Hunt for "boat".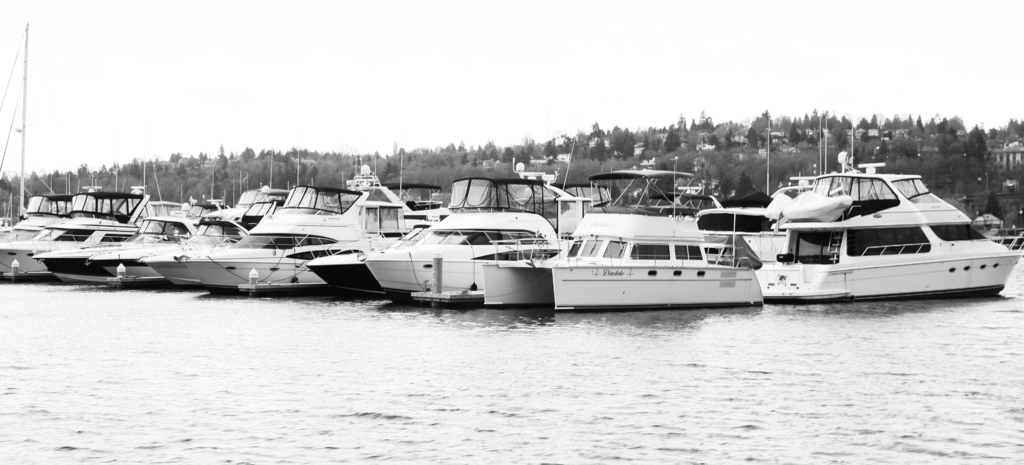
Hunted down at <box>756,109,1023,305</box>.
